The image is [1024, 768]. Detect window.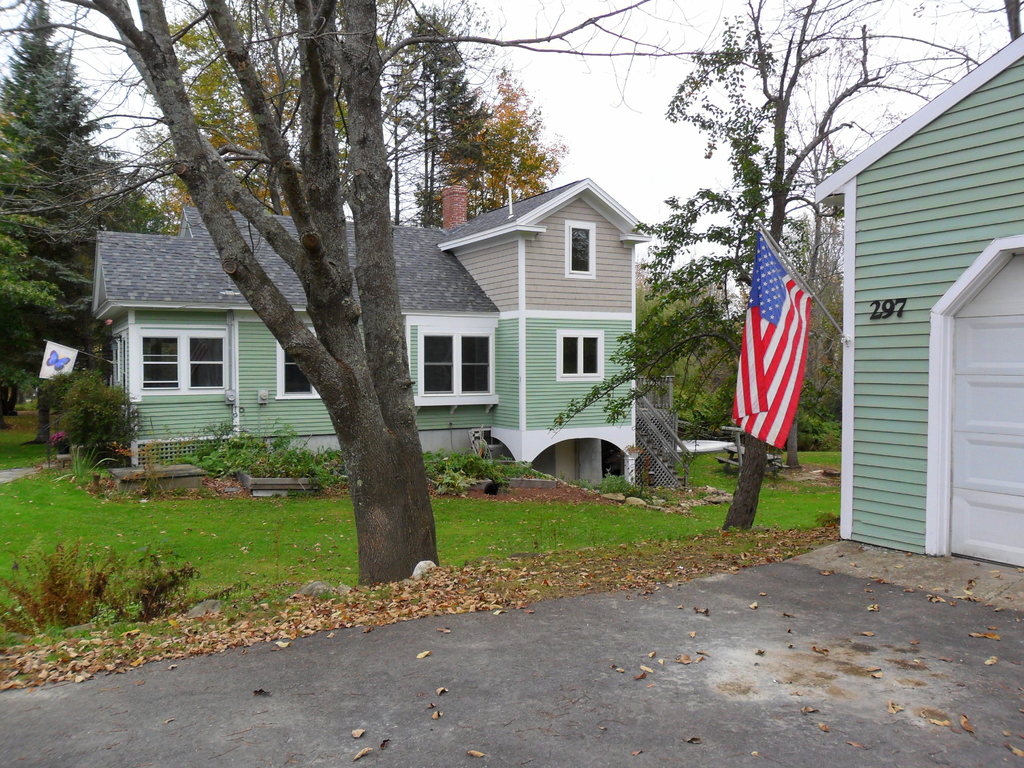
Detection: [x1=271, y1=324, x2=324, y2=405].
